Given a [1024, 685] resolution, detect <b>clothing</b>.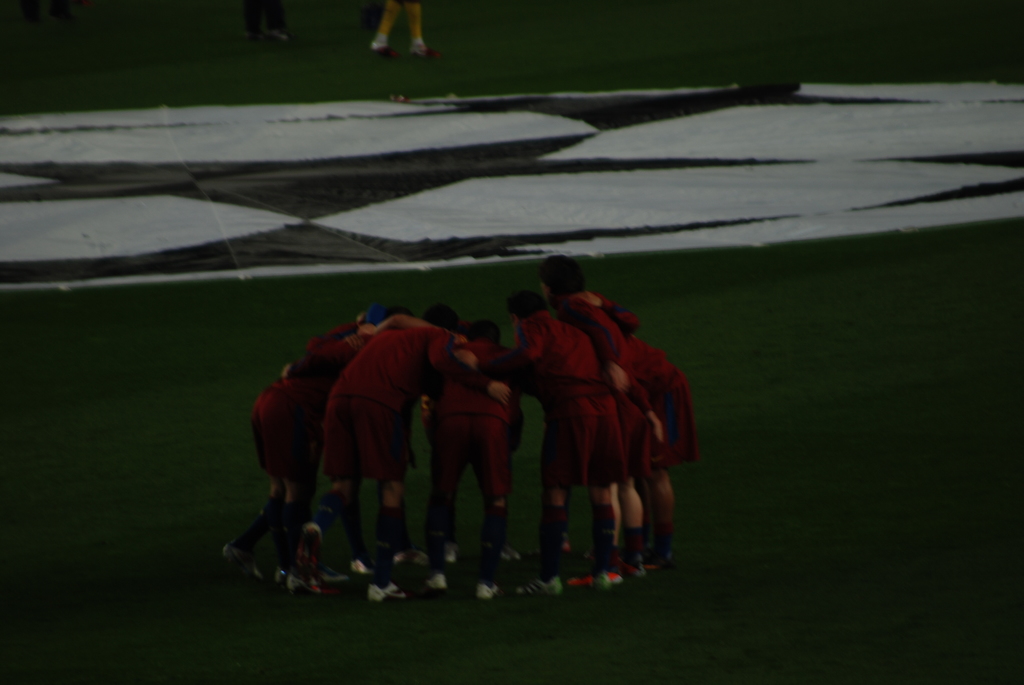
<box>241,0,289,34</box>.
